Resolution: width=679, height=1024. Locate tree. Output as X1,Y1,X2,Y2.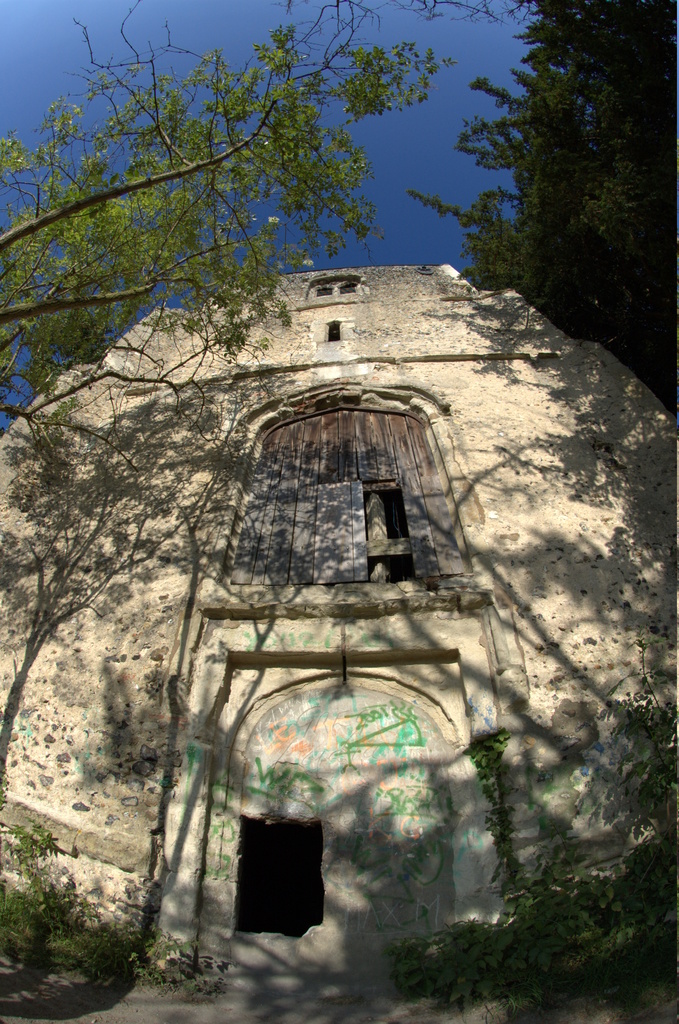
410,0,678,413.
